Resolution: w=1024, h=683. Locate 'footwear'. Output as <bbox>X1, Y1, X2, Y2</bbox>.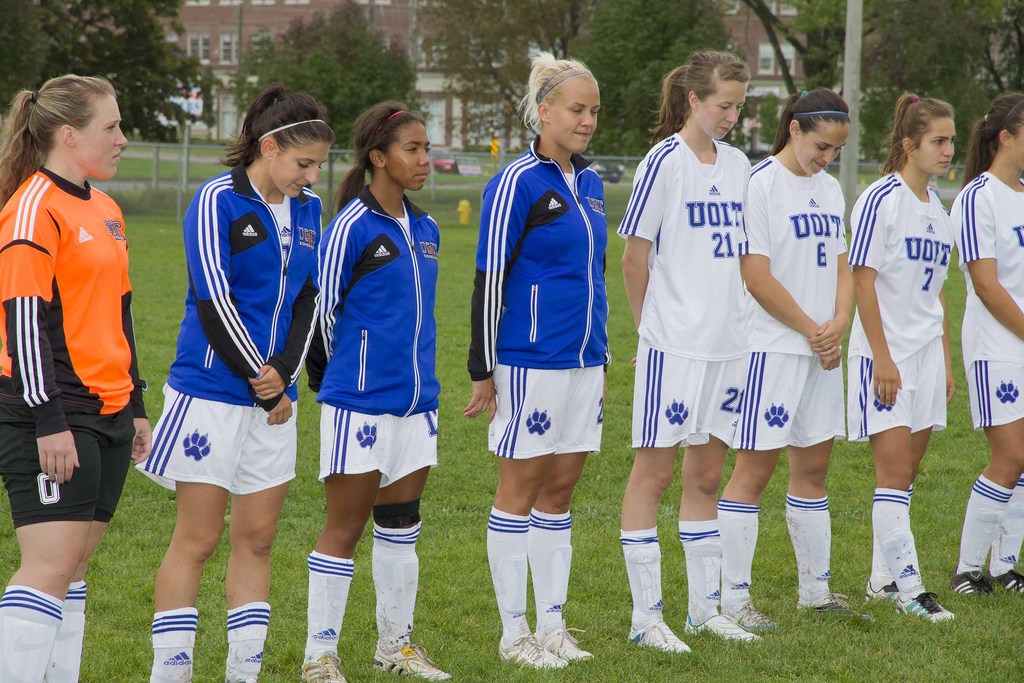
<bbox>533, 619, 595, 664</bbox>.
